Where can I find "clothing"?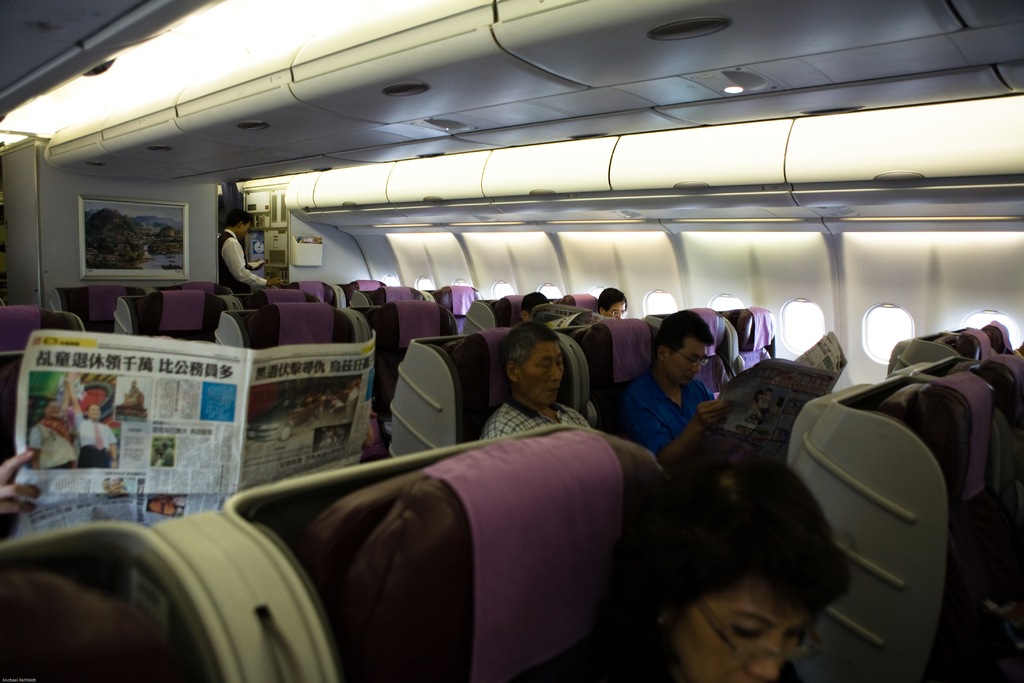
You can find it at box=[481, 396, 596, 440].
